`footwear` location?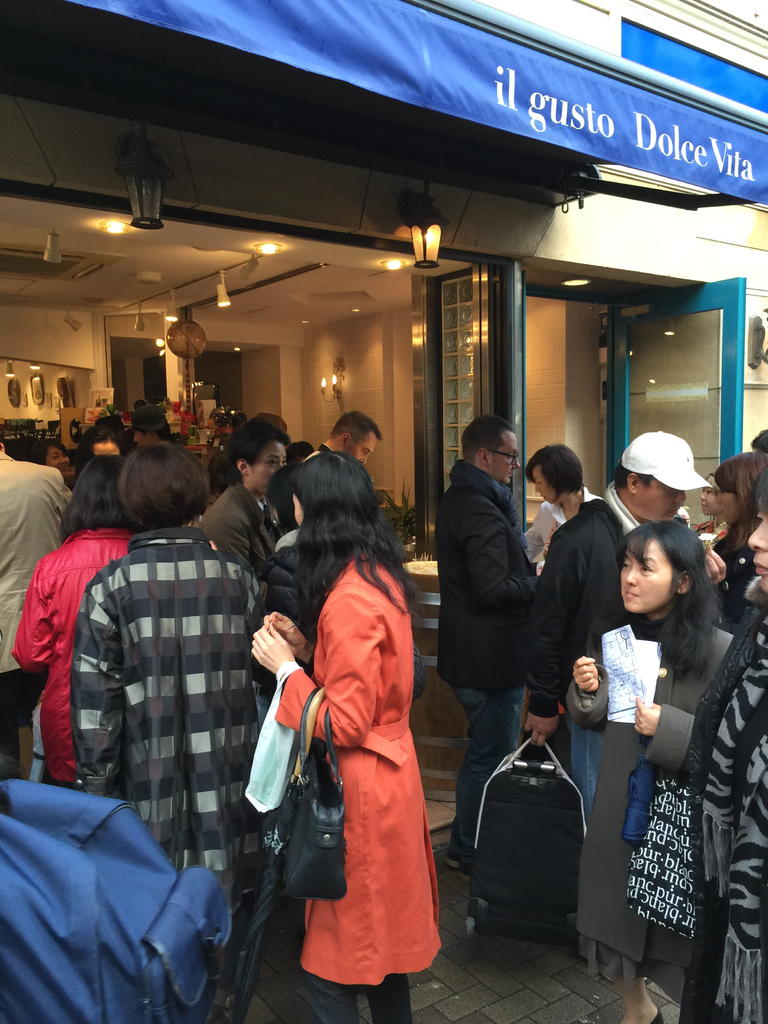
box(458, 858, 479, 881)
